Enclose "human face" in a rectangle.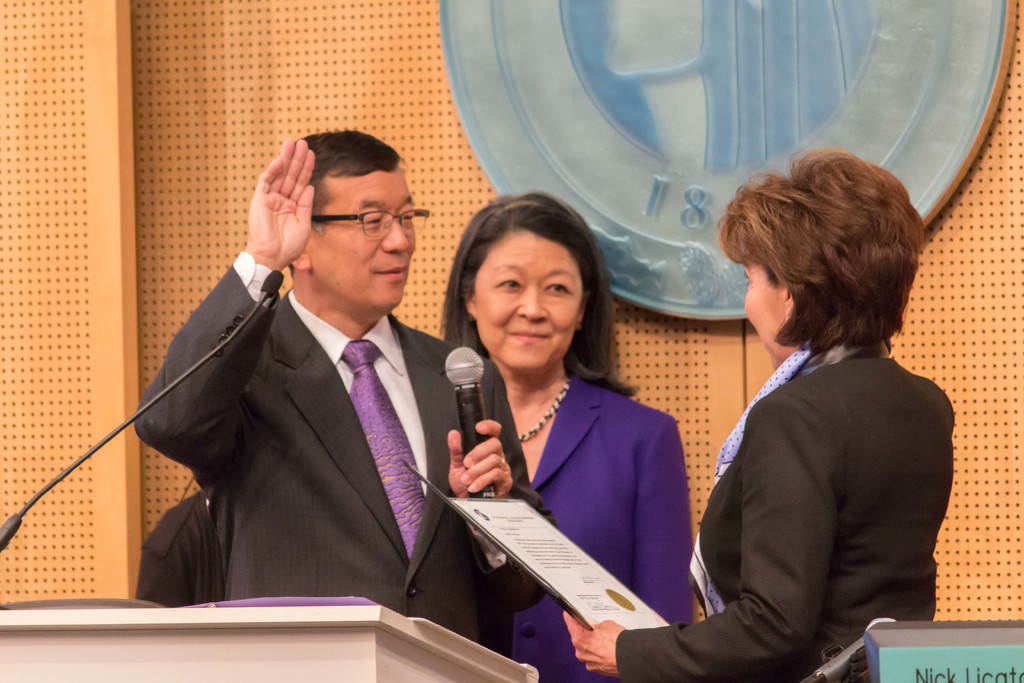
(742, 257, 784, 372).
